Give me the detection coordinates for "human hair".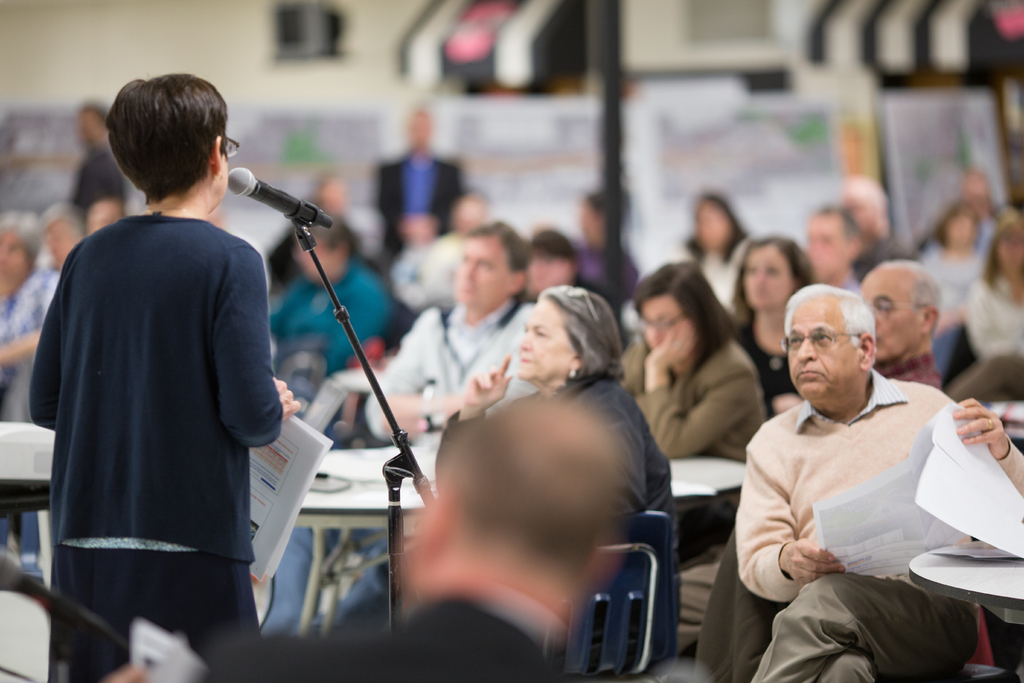
box=[102, 73, 228, 201].
